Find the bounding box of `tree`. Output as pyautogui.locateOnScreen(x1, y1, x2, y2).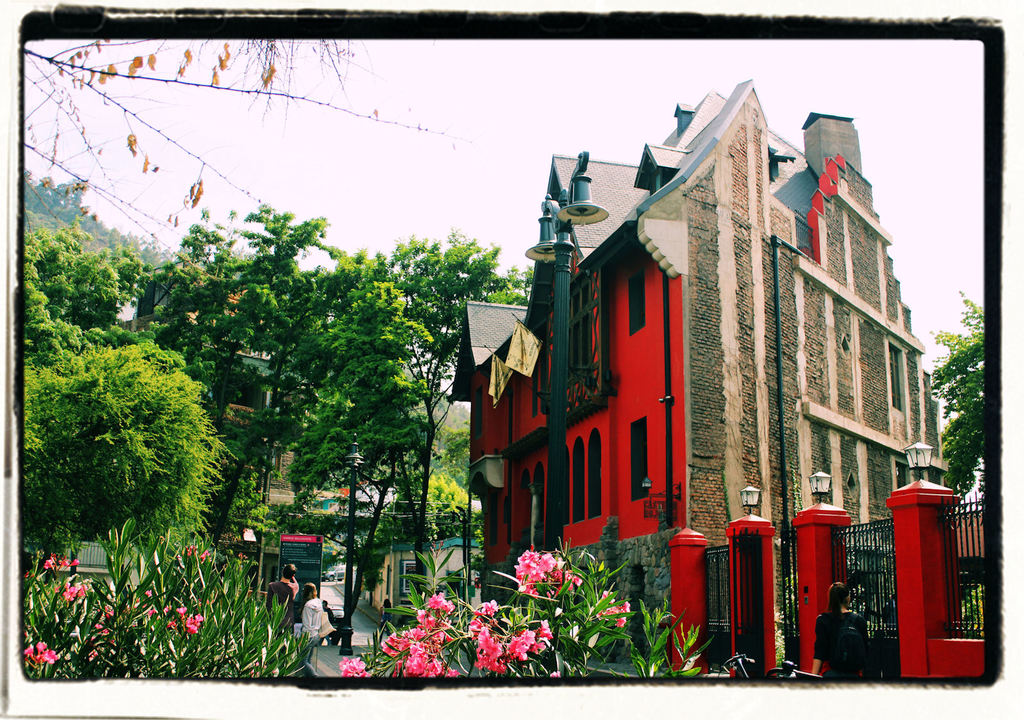
pyautogui.locateOnScreen(931, 296, 997, 500).
